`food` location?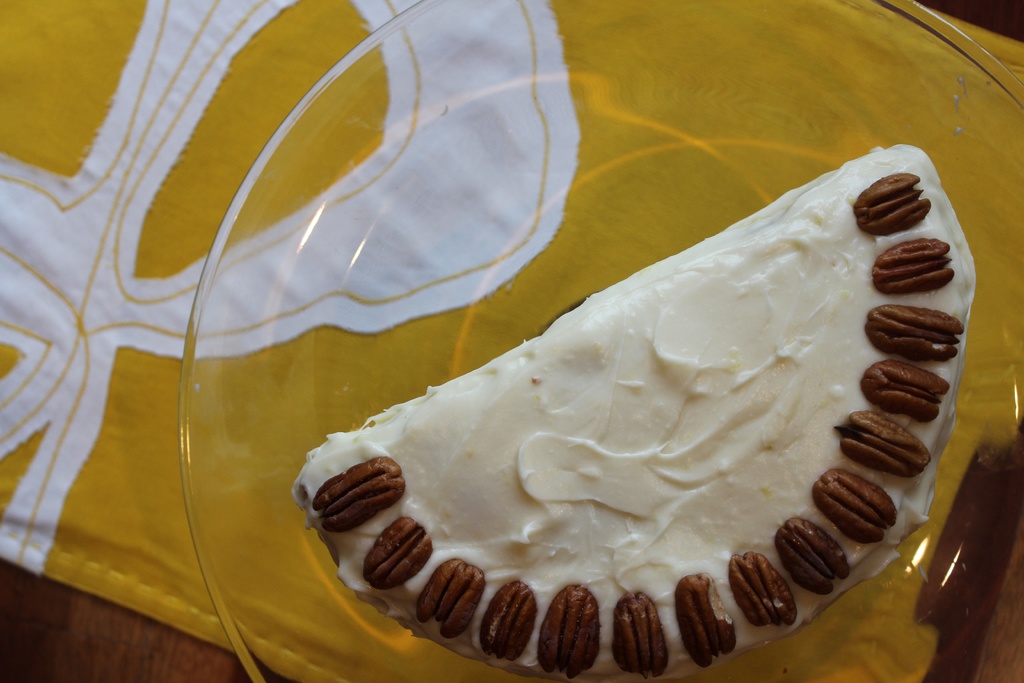
812:467:899:546
